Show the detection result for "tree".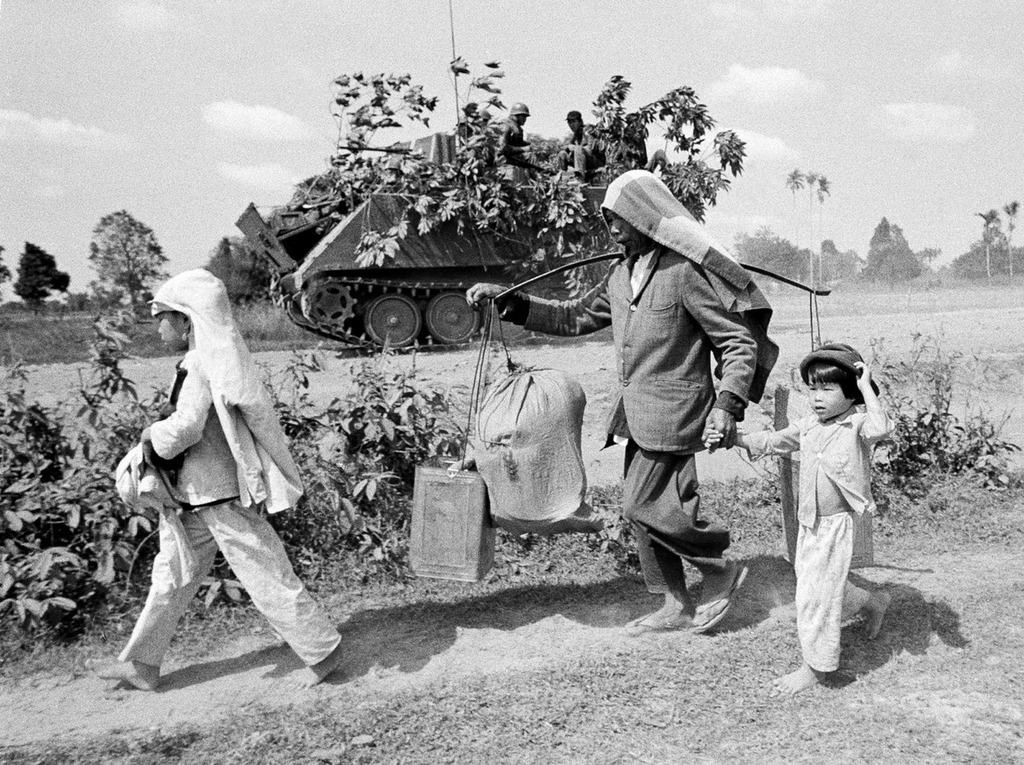
[199,227,269,316].
